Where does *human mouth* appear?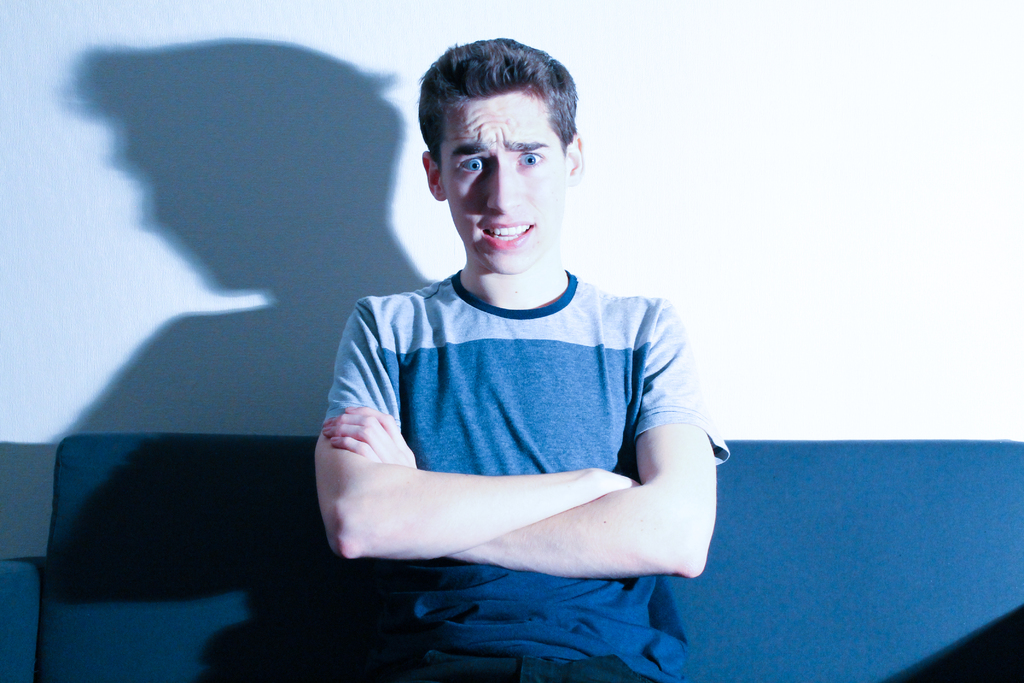
Appears at <box>479,222,534,247</box>.
